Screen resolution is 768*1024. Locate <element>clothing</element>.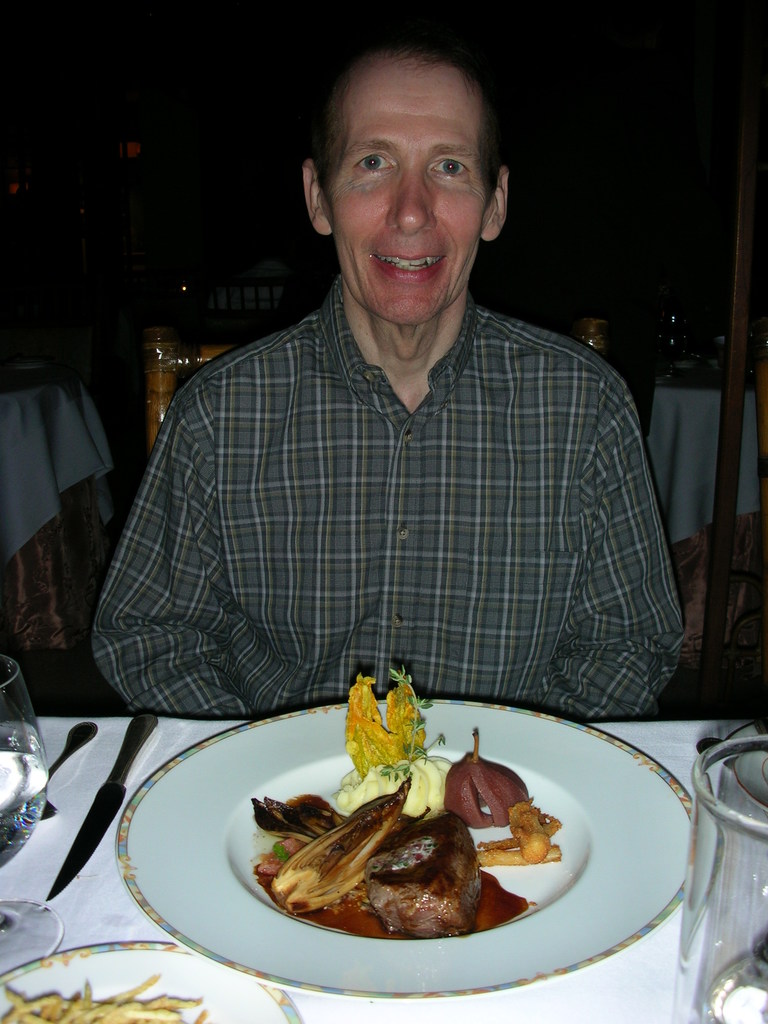
96/232/675/762.
